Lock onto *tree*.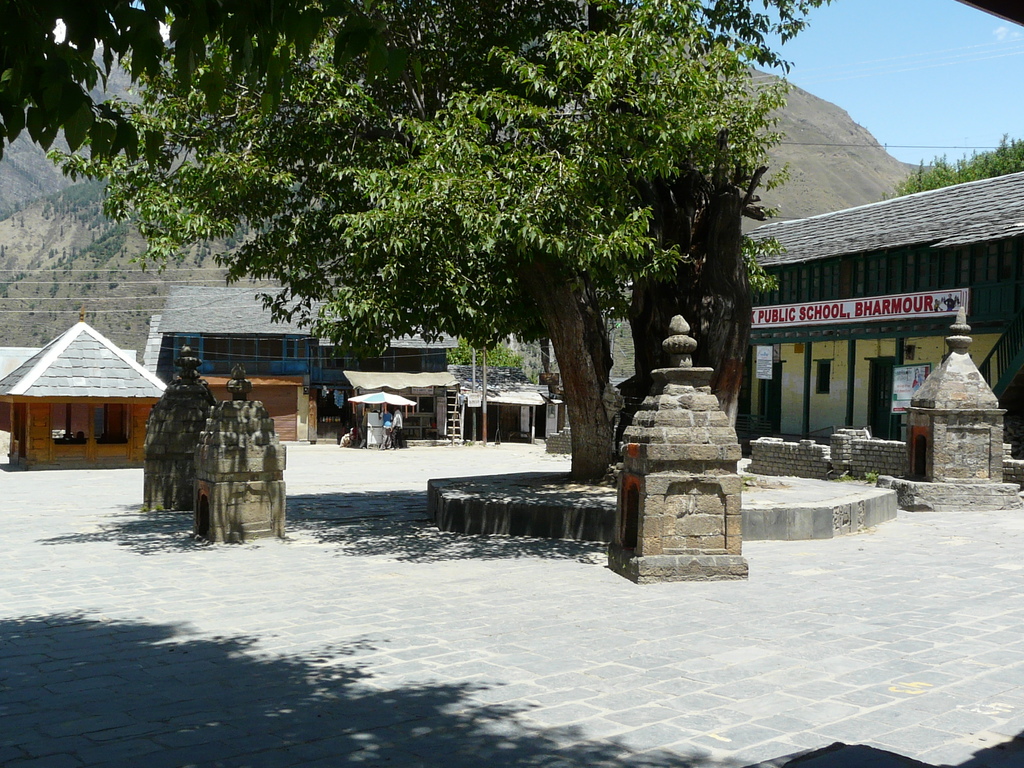
Locked: 883,135,1023,200.
